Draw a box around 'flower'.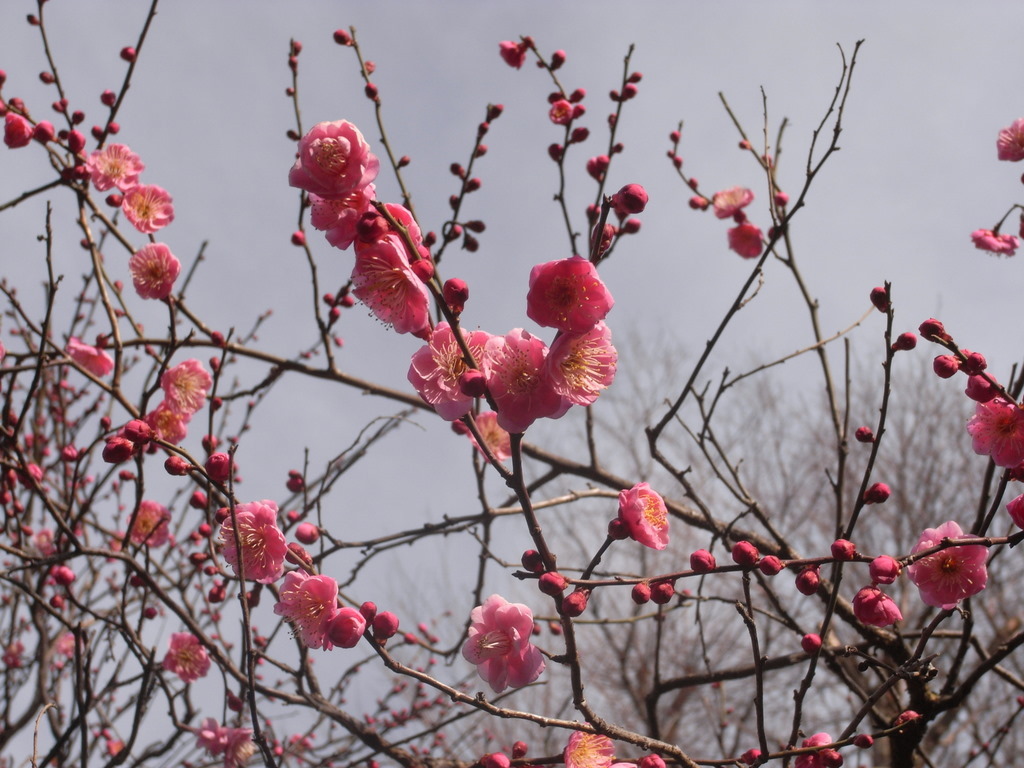
pyautogui.locateOnScreen(123, 498, 173, 550).
